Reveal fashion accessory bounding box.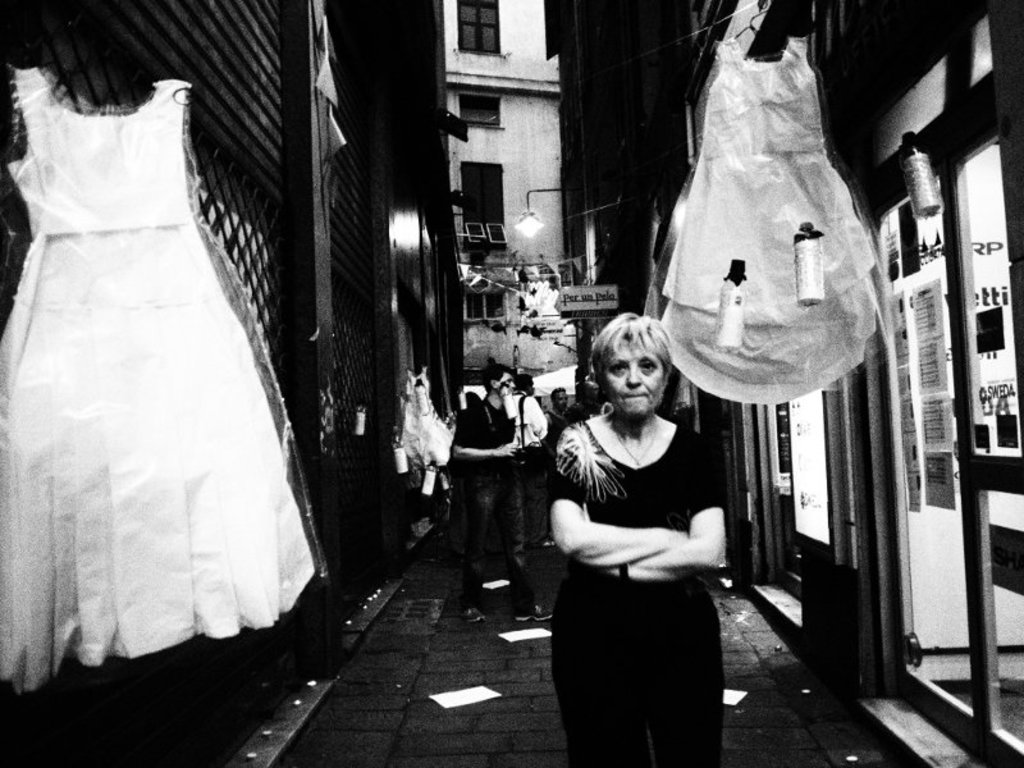
Revealed: <region>620, 561, 627, 580</region>.
